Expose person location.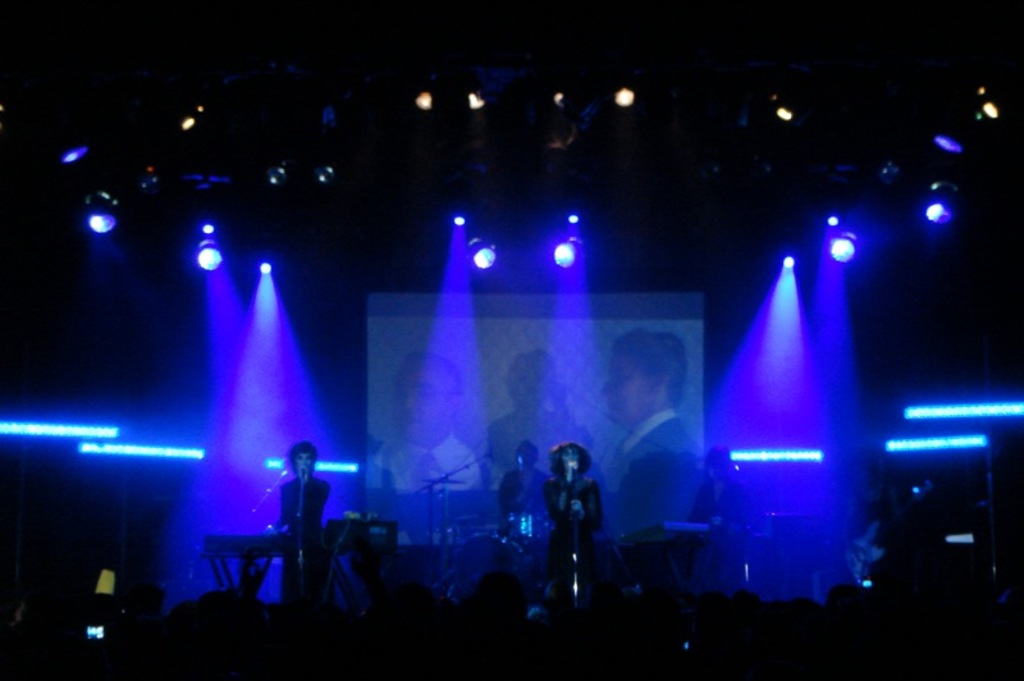
Exposed at rect(365, 349, 490, 493).
